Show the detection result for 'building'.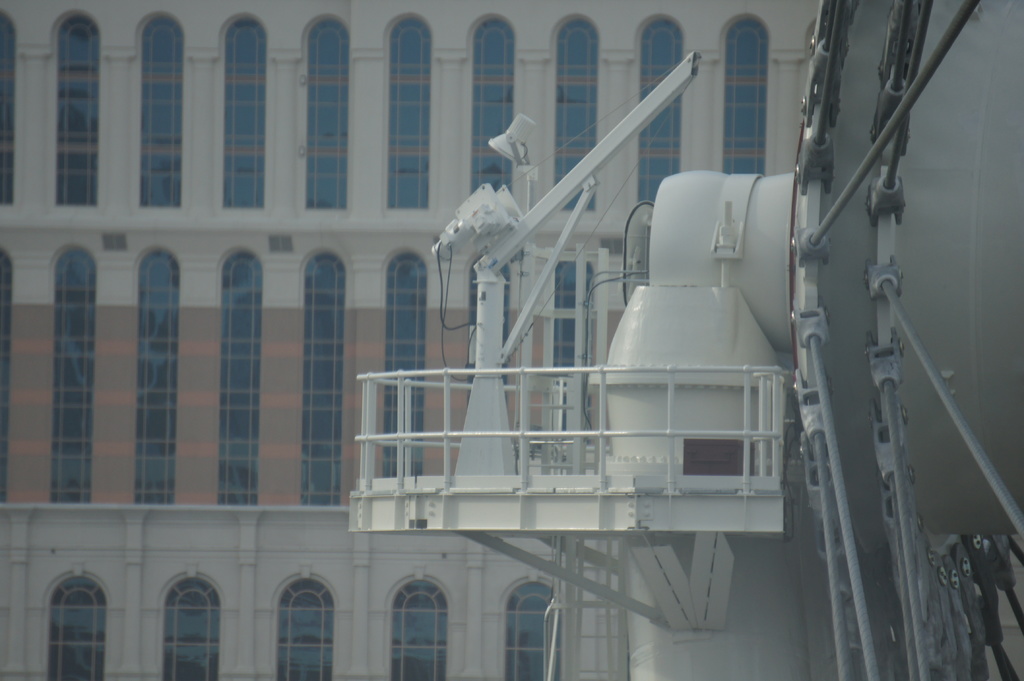
[0,0,819,680].
